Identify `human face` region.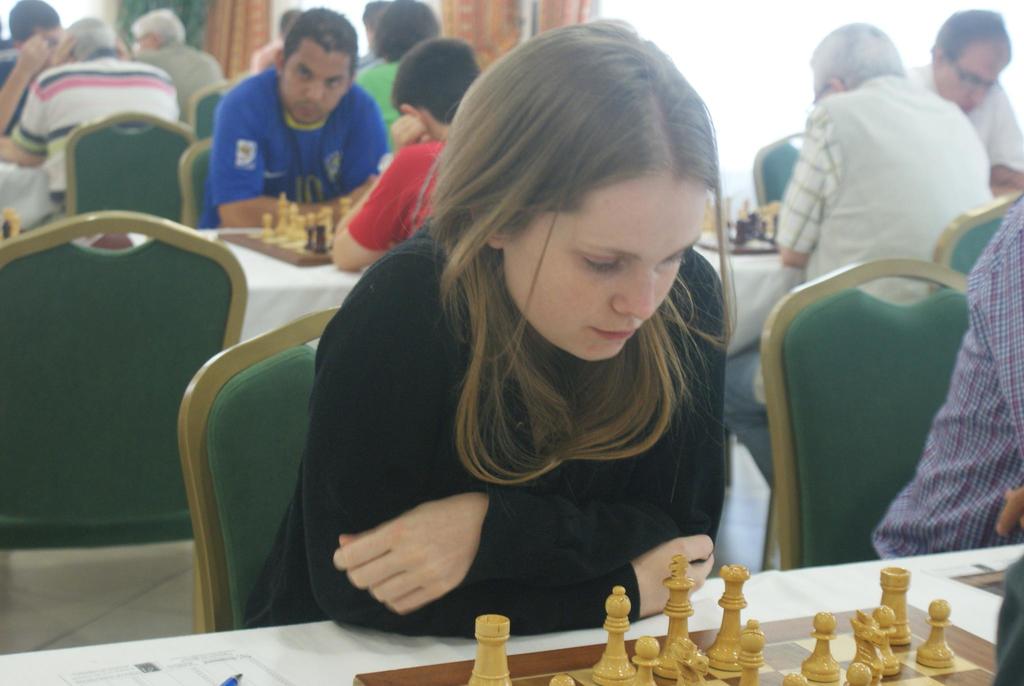
Region: 931, 37, 1007, 111.
